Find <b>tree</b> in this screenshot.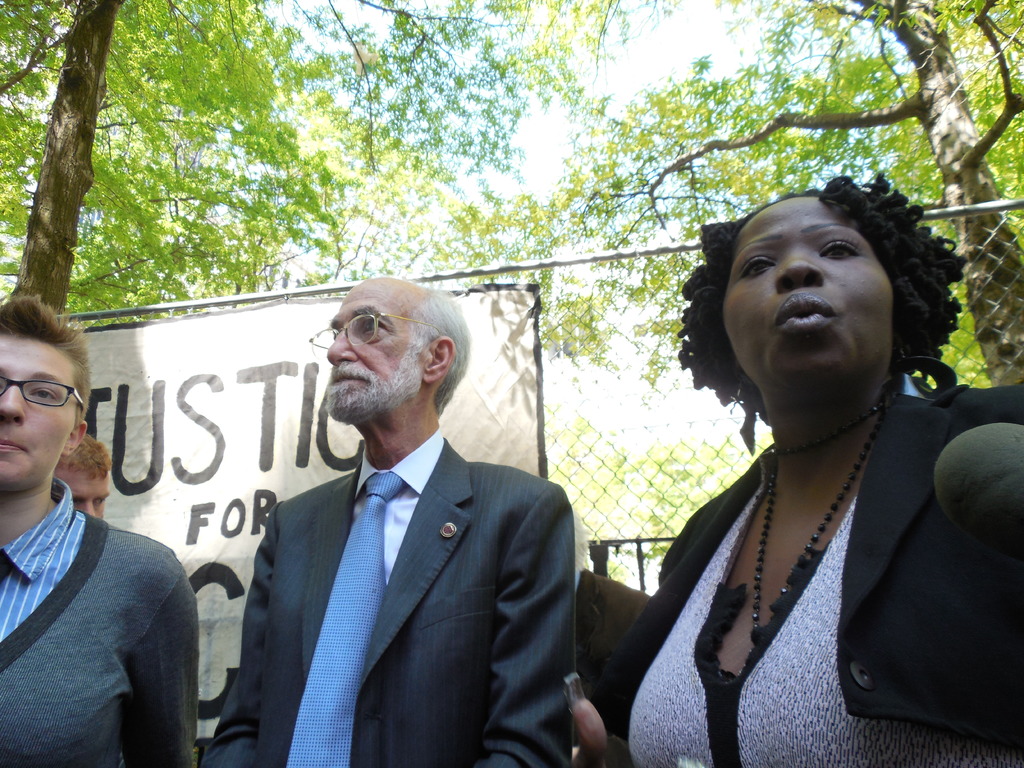
The bounding box for <b>tree</b> is <region>538, 0, 1023, 550</region>.
